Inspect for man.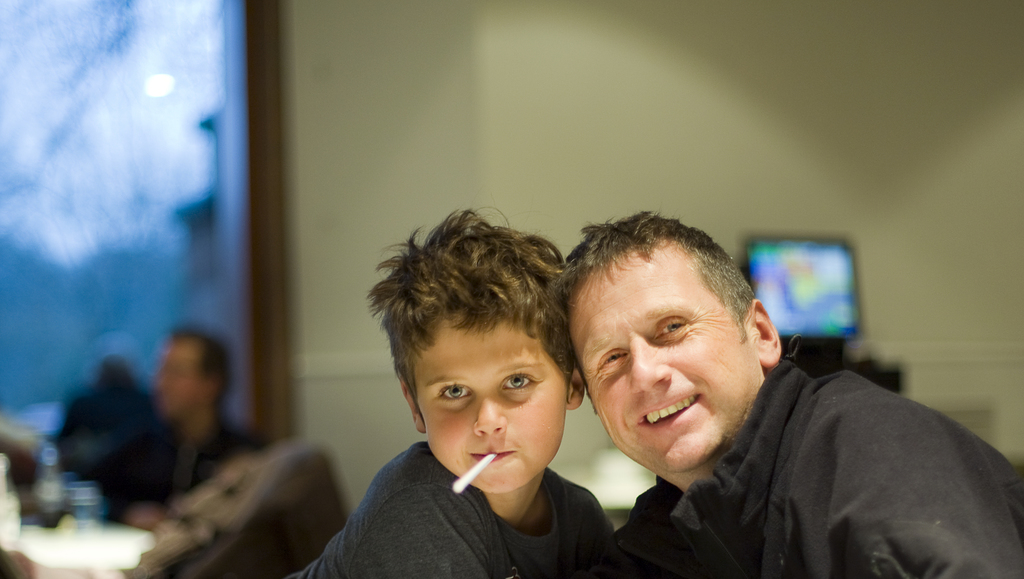
Inspection: (left=98, top=326, right=263, bottom=538).
